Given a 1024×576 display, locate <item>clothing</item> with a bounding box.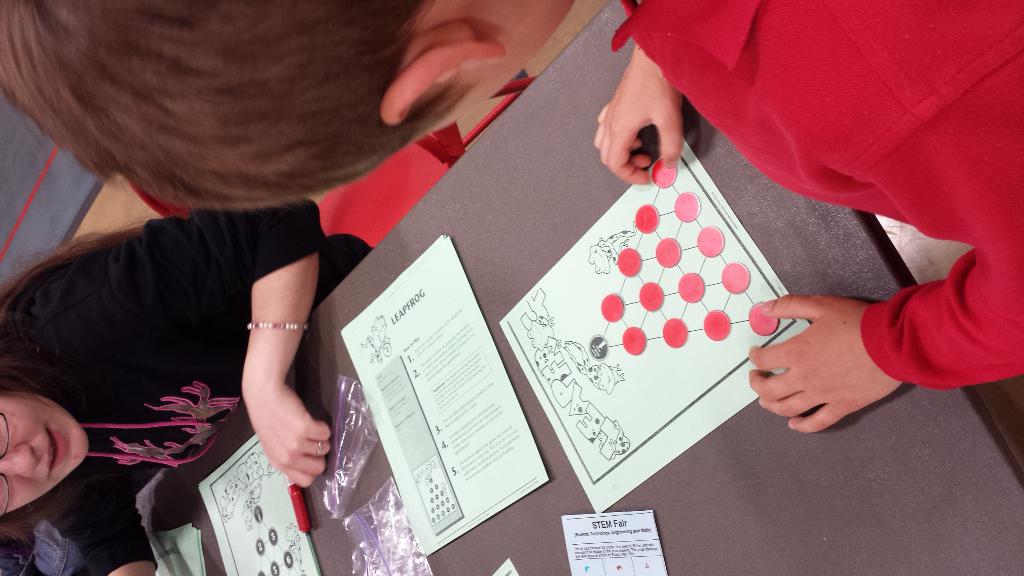
Located: bbox=(0, 198, 374, 575).
